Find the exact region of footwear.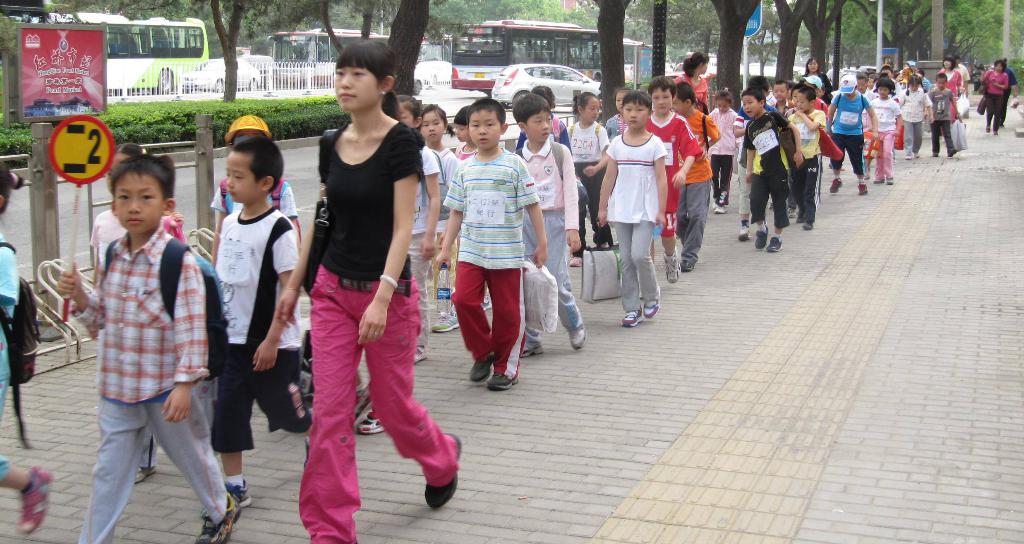
Exact region: 421,431,463,511.
